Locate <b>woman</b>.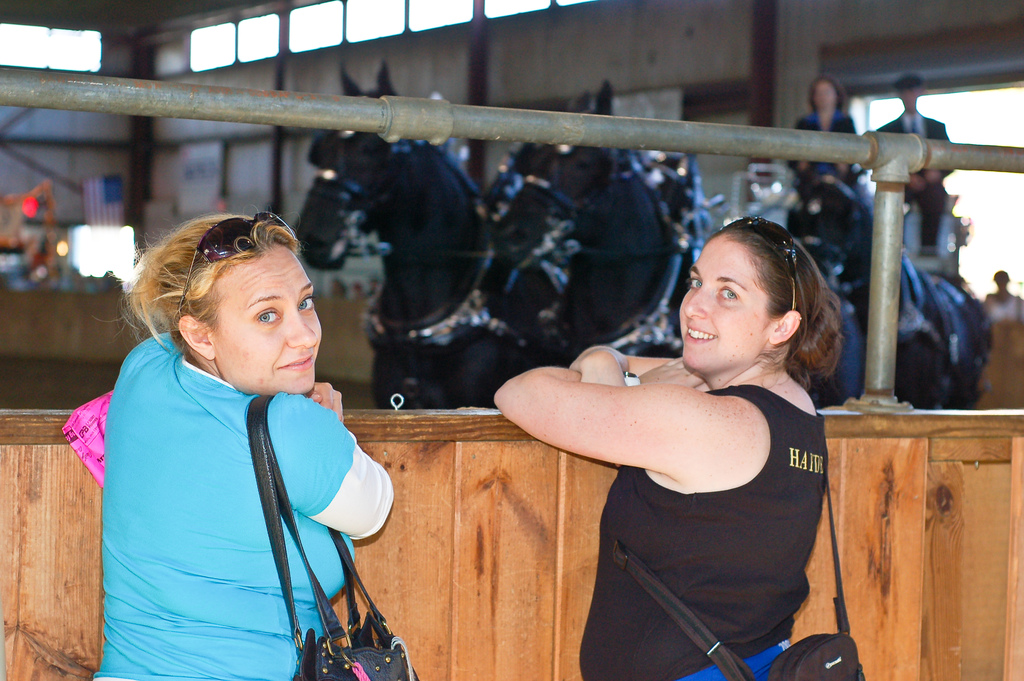
Bounding box: [left=493, top=219, right=845, bottom=680].
